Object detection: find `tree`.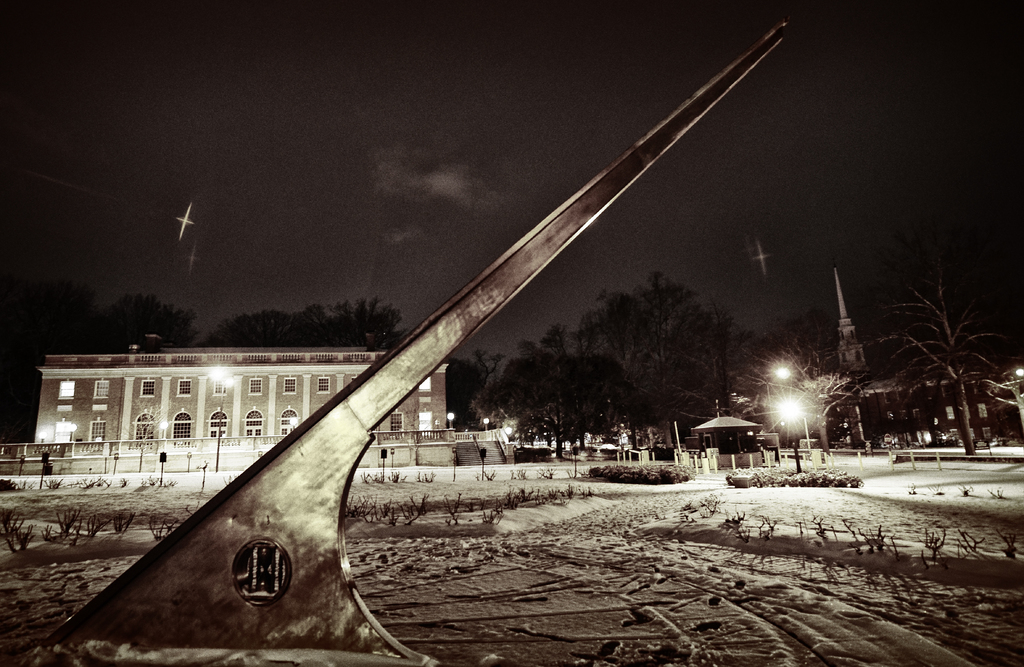
bbox(204, 301, 339, 347).
